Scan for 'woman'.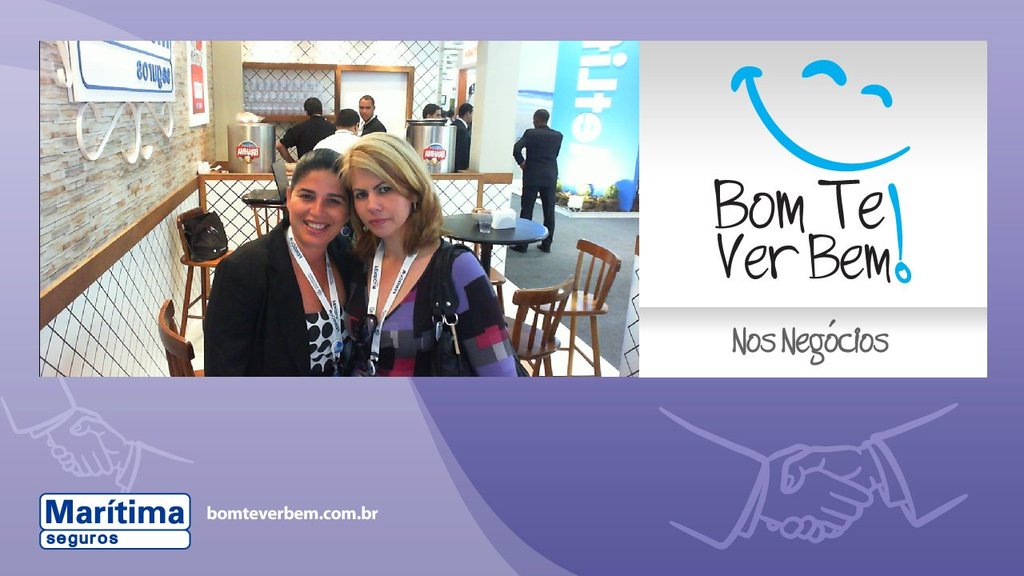
Scan result: x1=202, y1=147, x2=358, y2=378.
